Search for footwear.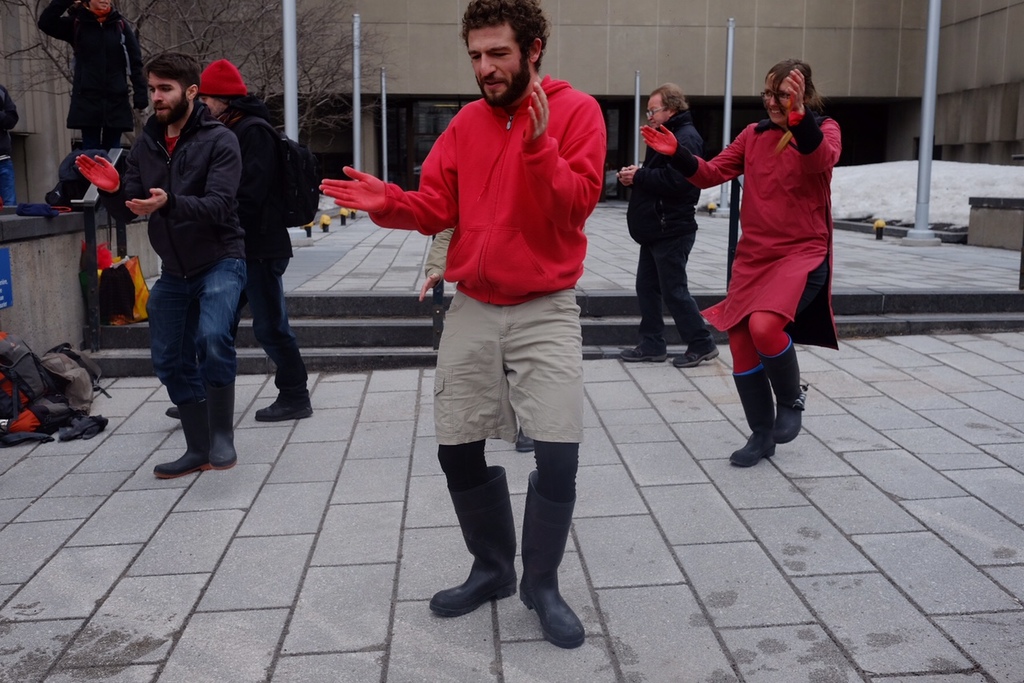
Found at x1=766, y1=344, x2=802, y2=445.
